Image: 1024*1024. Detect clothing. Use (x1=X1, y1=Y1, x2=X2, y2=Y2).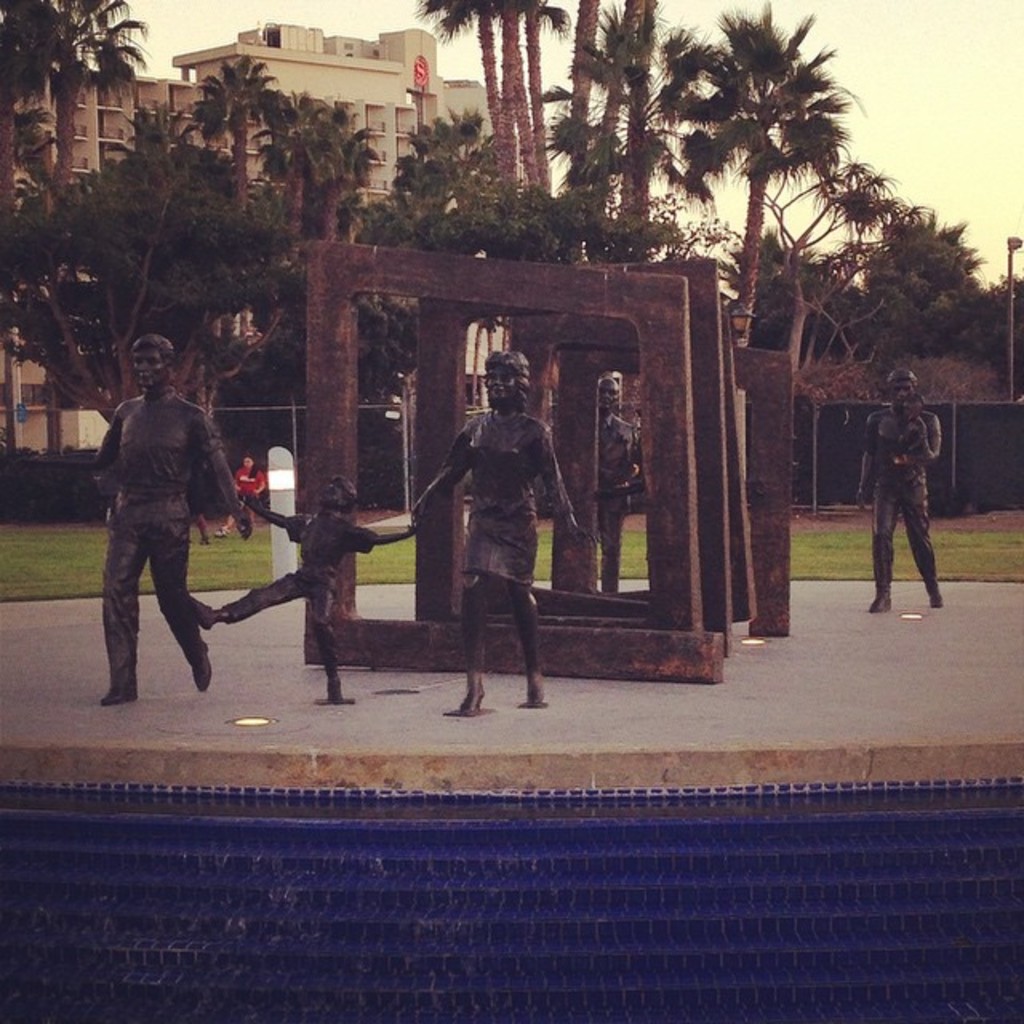
(x1=459, y1=398, x2=582, y2=597).
